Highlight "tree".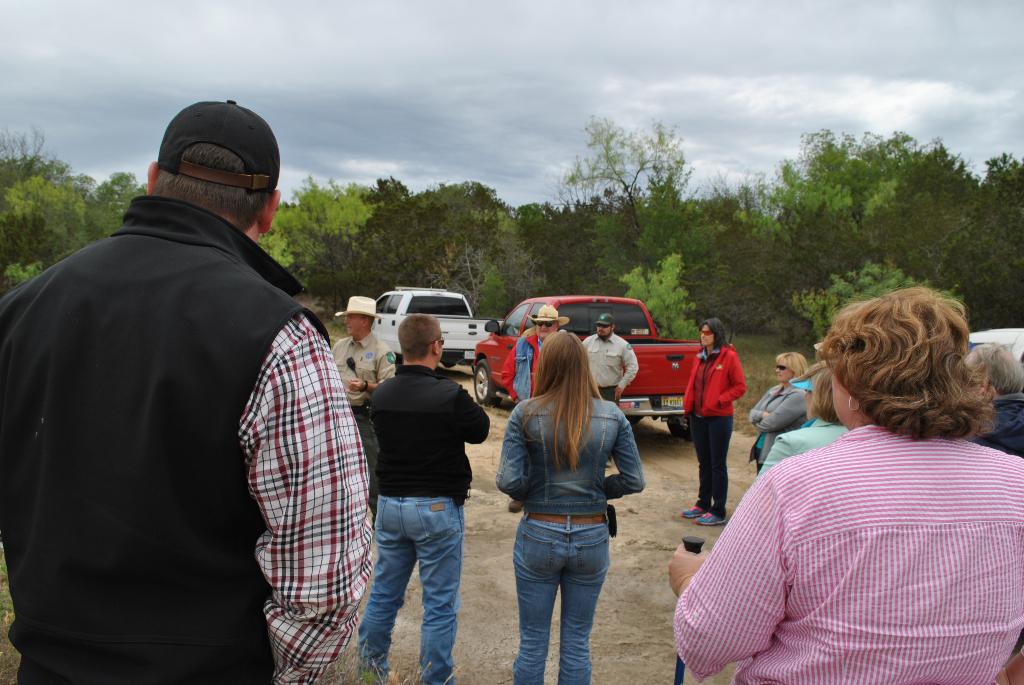
Highlighted region: {"x1": 0, "y1": 125, "x2": 143, "y2": 300}.
